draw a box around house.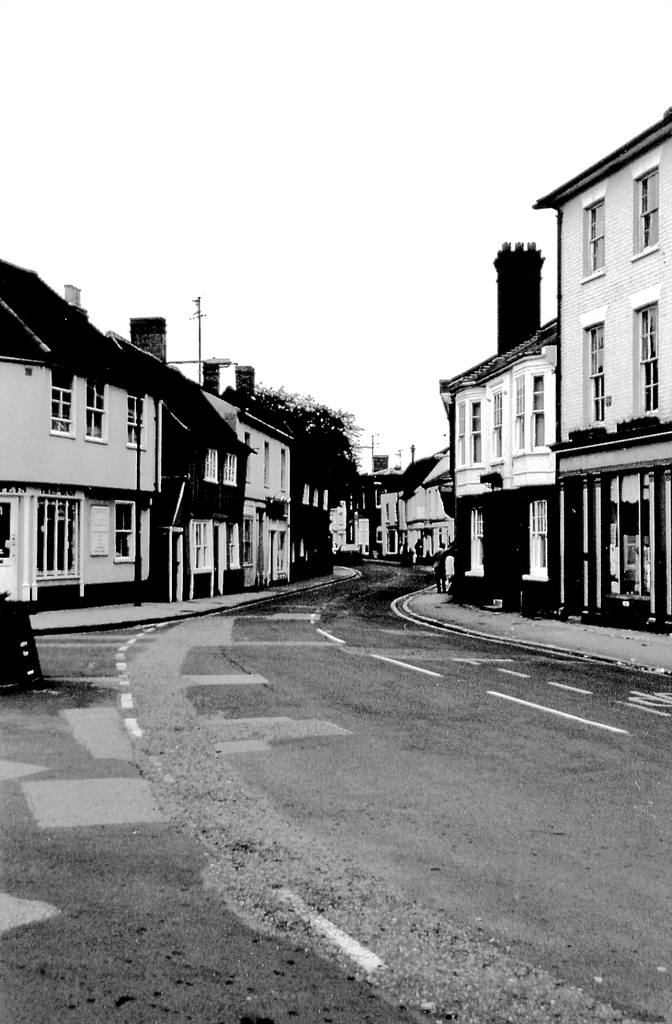
{"left": 0, "top": 252, "right": 233, "bottom": 601}.
